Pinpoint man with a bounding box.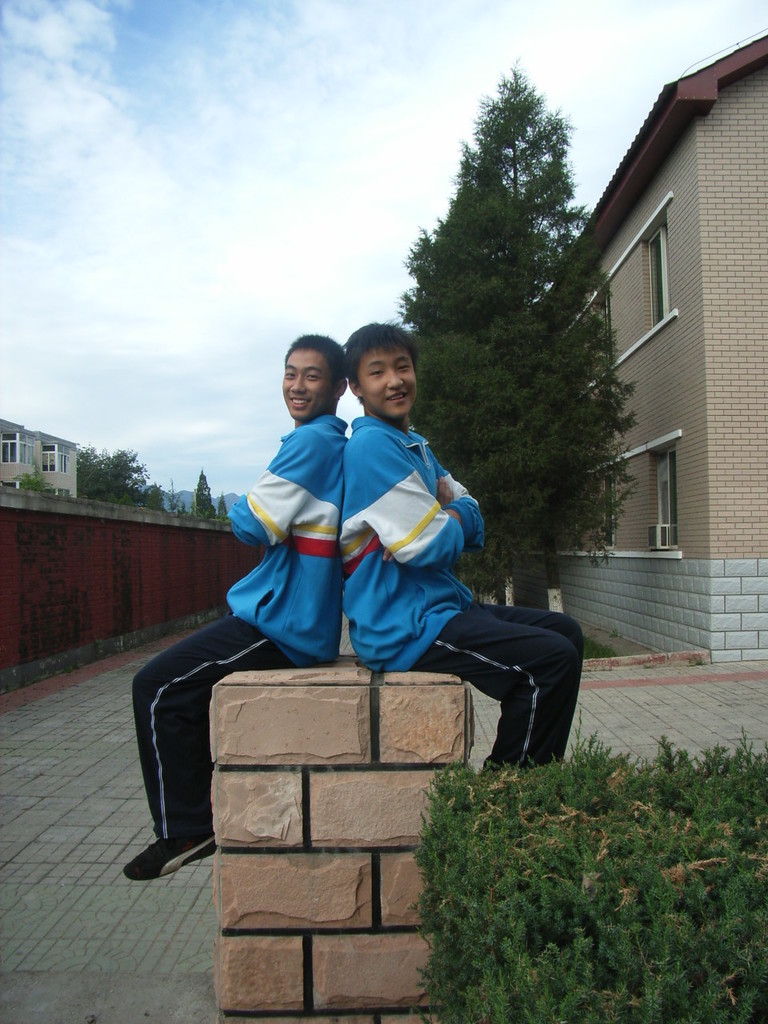
detection(122, 329, 348, 878).
